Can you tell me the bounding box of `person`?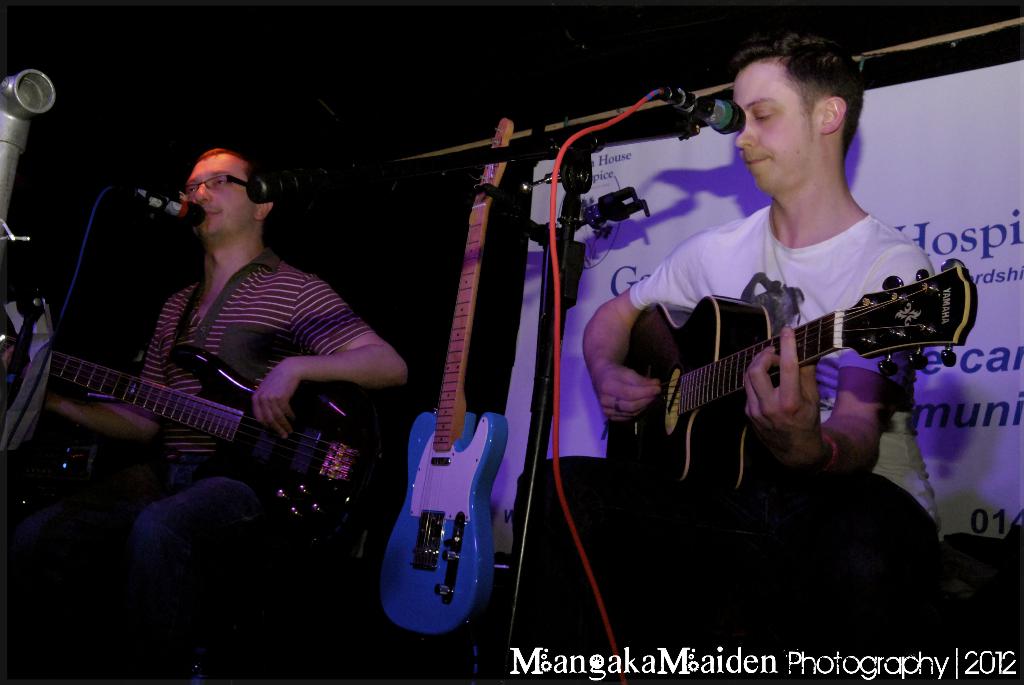
[left=1, top=146, right=404, bottom=681].
